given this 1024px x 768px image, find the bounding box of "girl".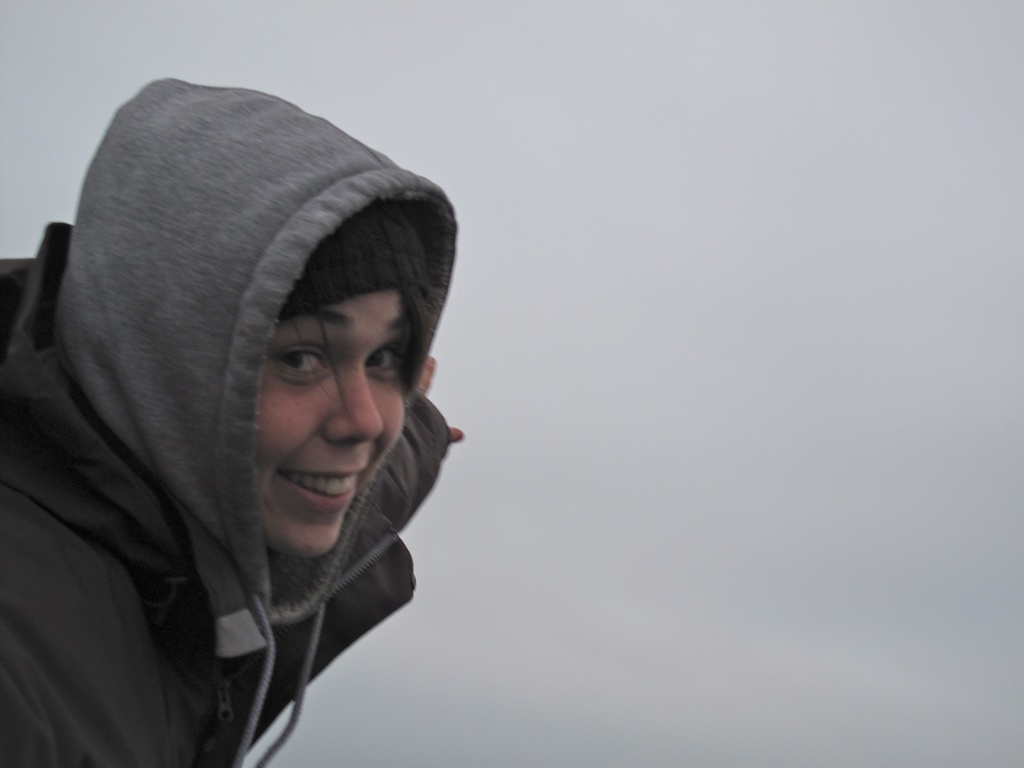
(0,74,465,767).
